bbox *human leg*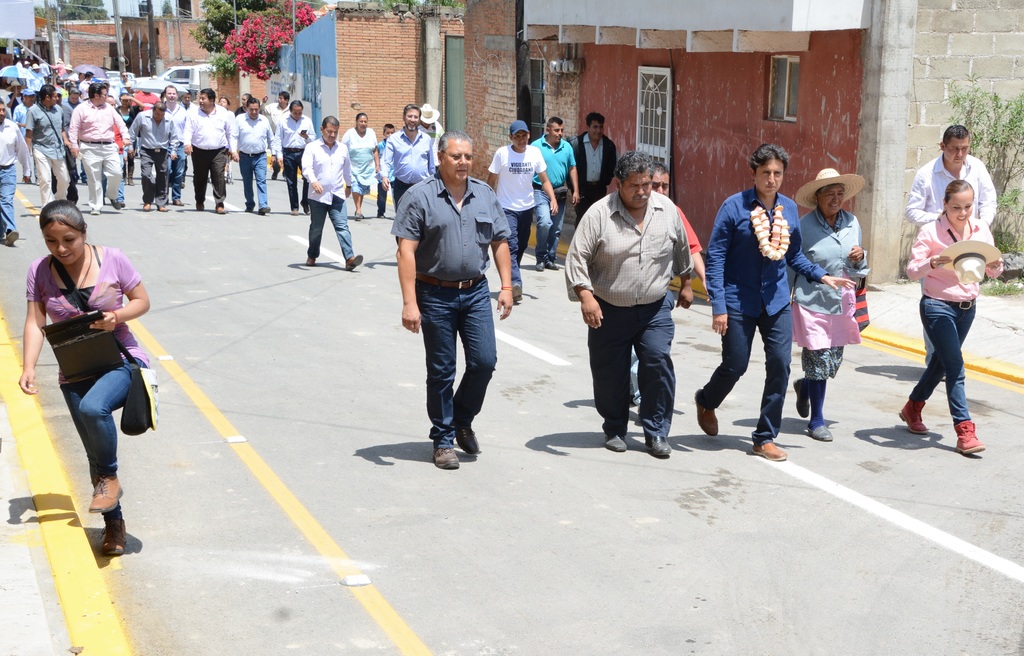
460:279:502:455
